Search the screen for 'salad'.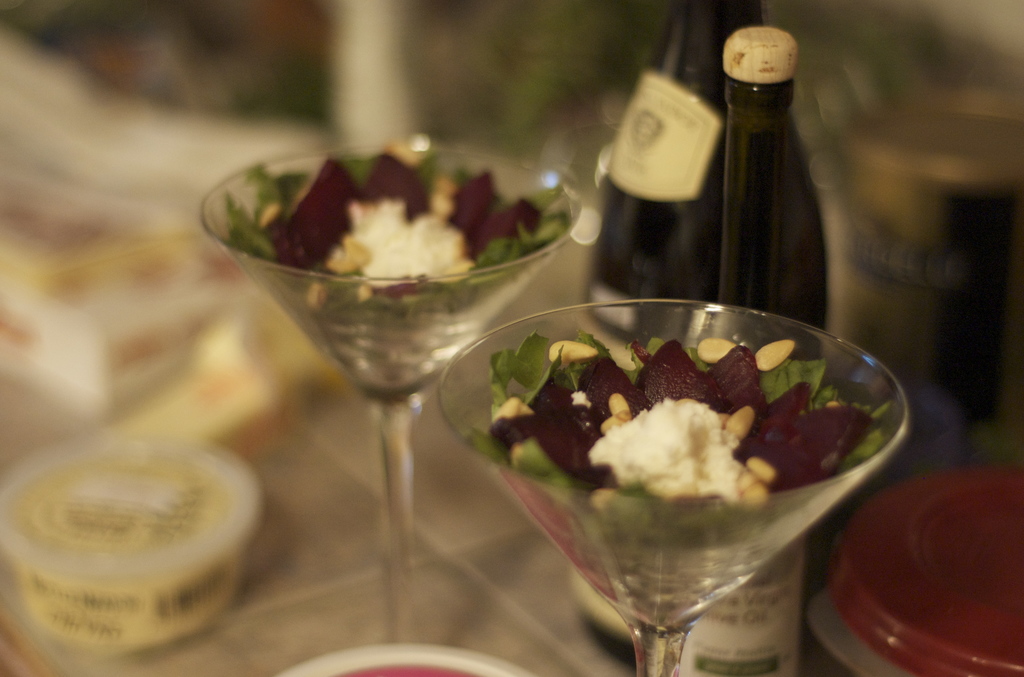
Found at 219/133/575/296.
